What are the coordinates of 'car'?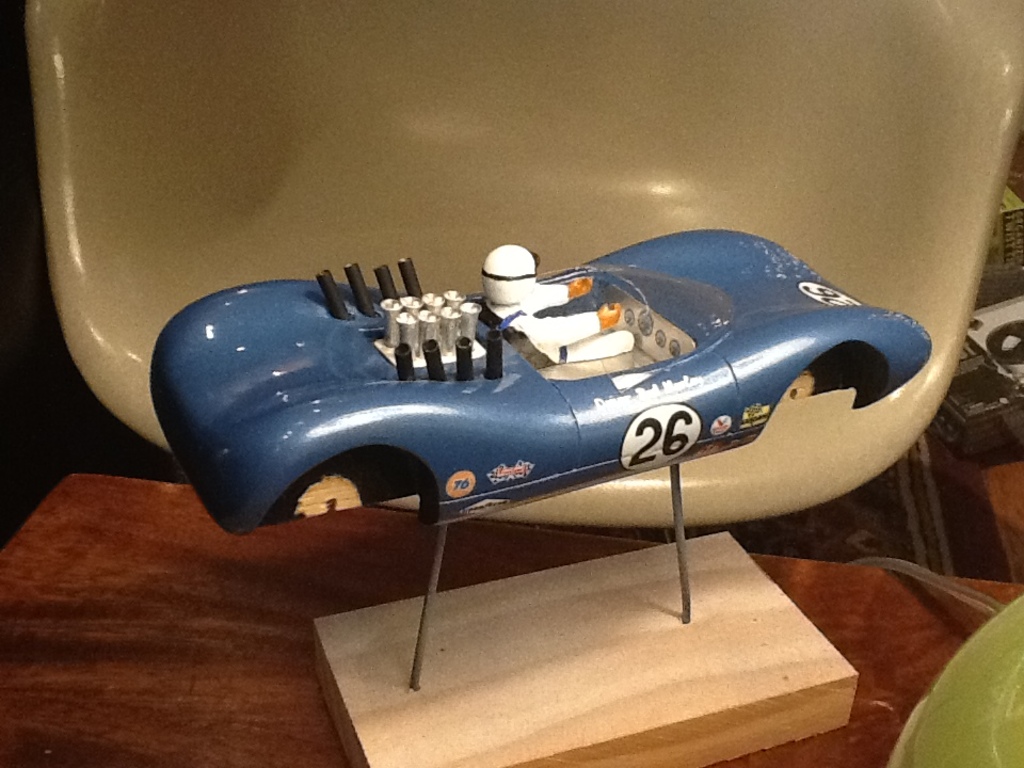
detection(145, 222, 934, 524).
